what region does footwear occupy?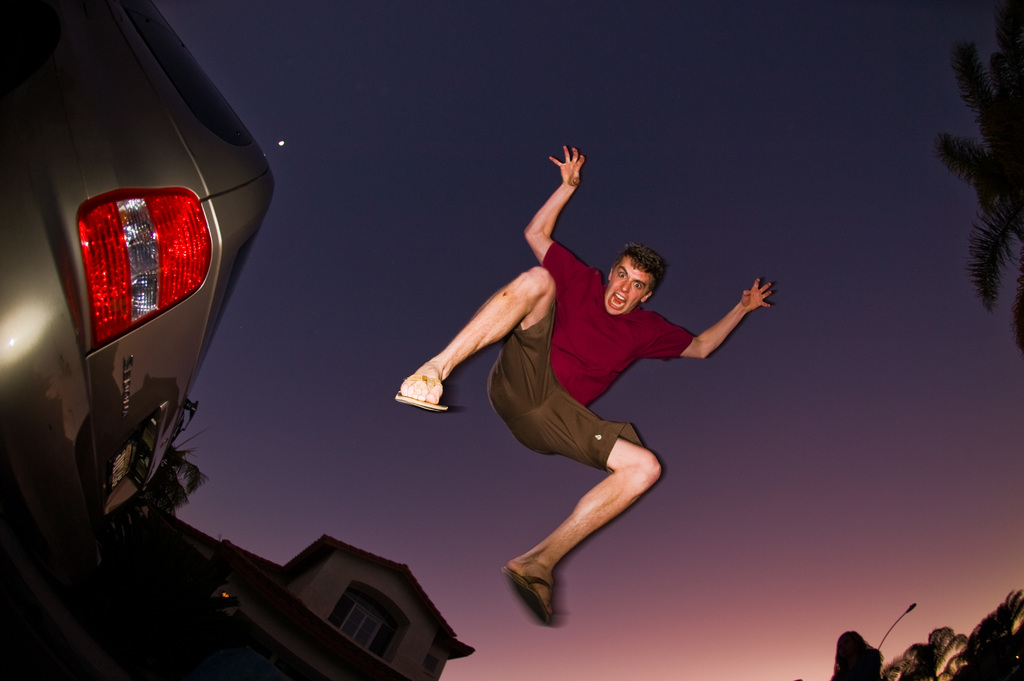
510/532/584/625.
